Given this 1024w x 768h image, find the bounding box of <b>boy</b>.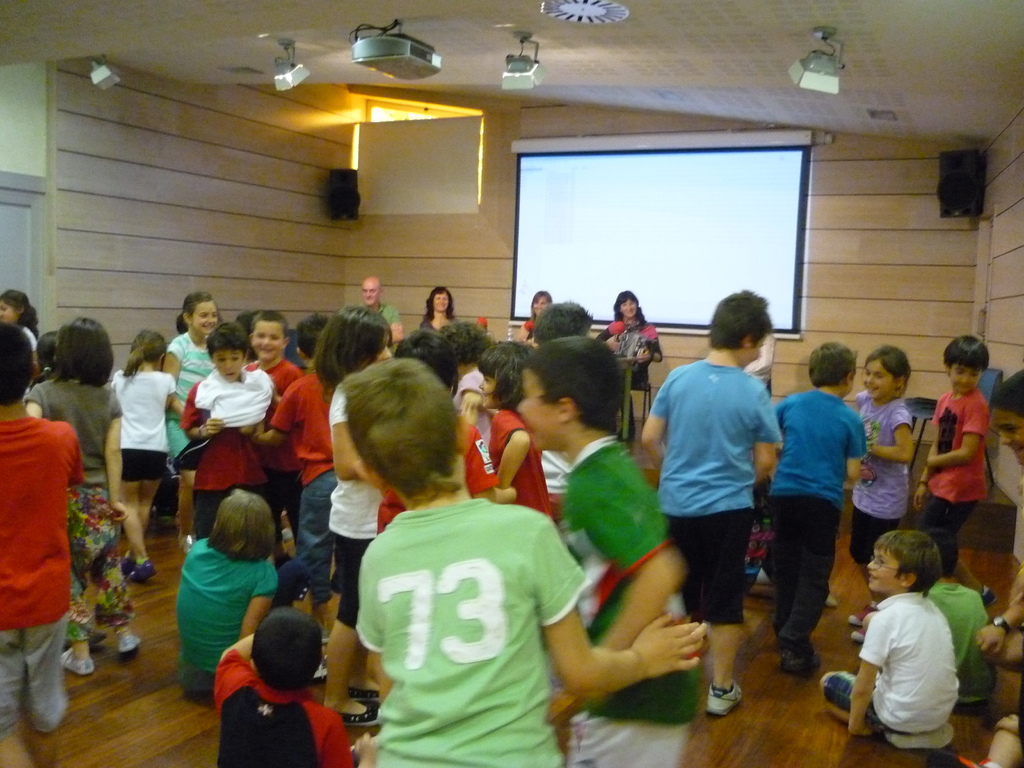
box(380, 333, 507, 526).
